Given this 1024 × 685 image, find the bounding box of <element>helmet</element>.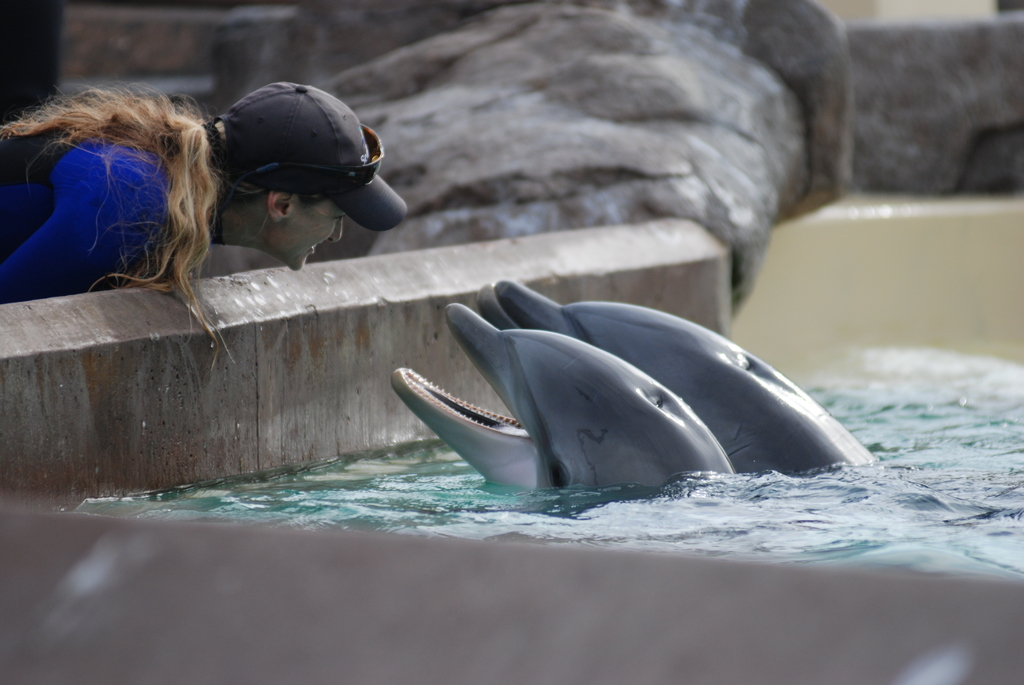
198/81/382/255.
